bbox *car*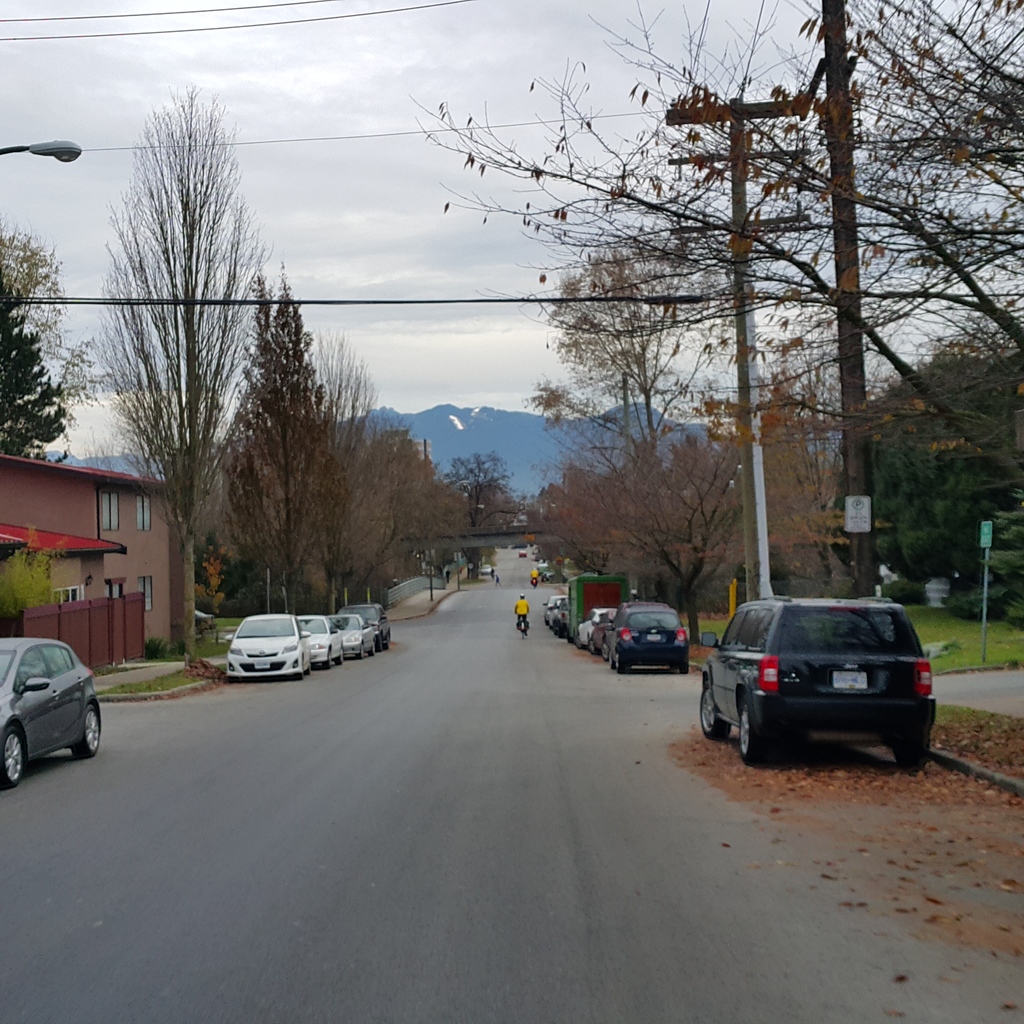
region(541, 595, 569, 632)
